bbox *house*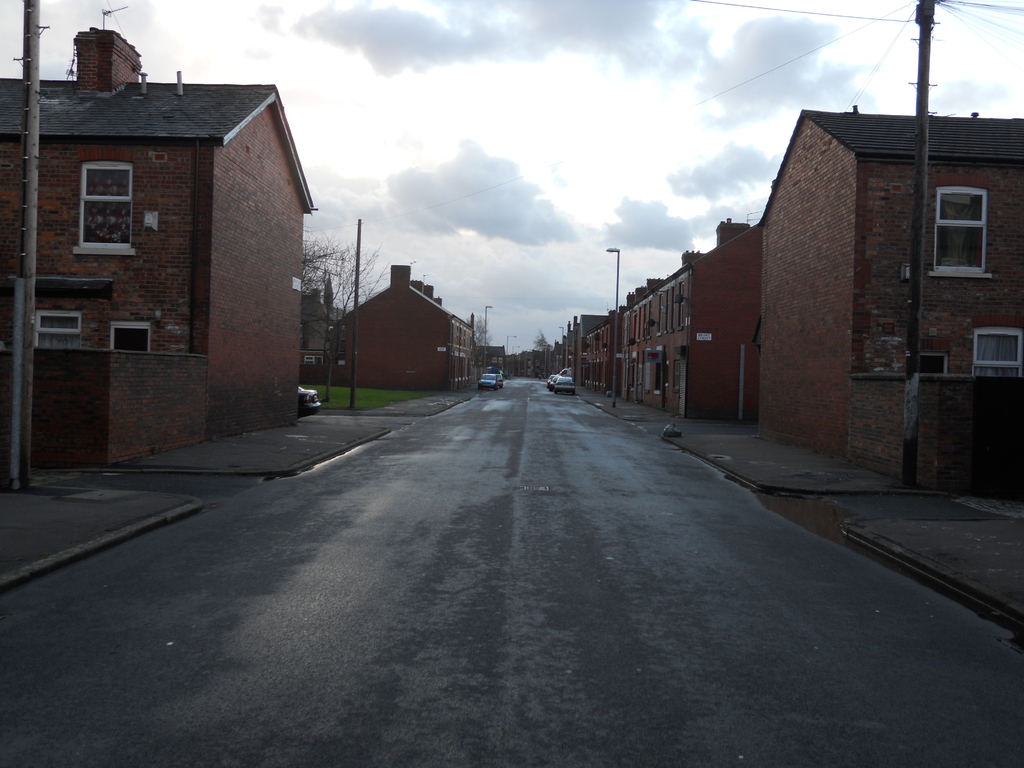
locate(758, 100, 1023, 487)
